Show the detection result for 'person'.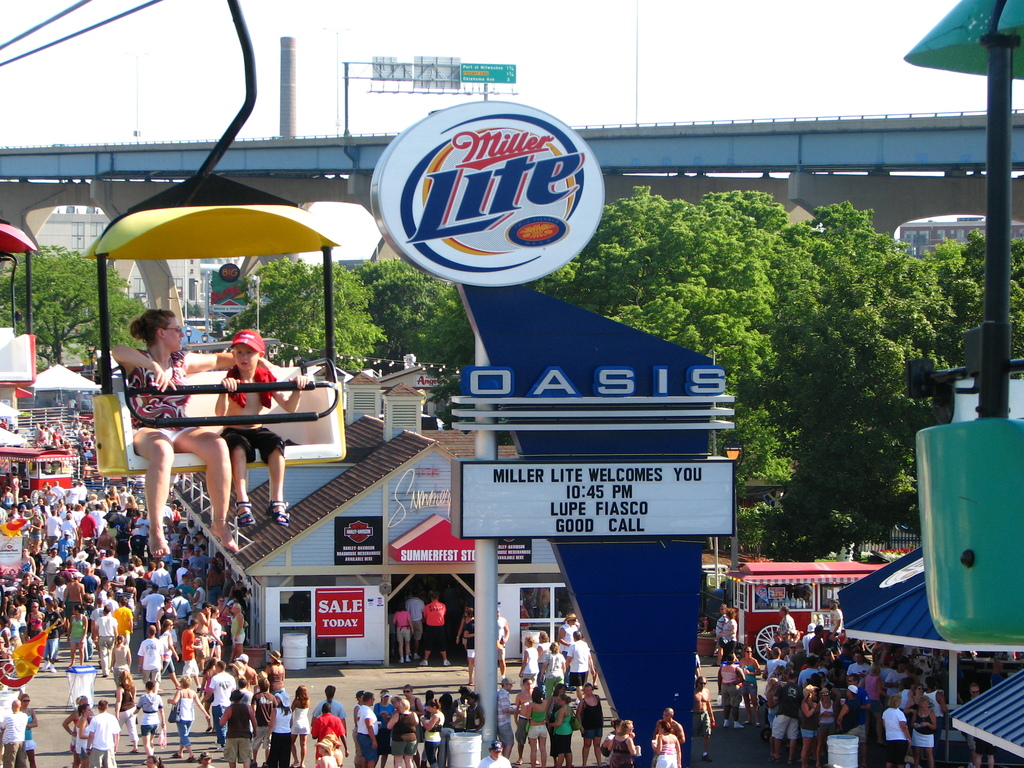
box=[872, 687, 920, 767].
